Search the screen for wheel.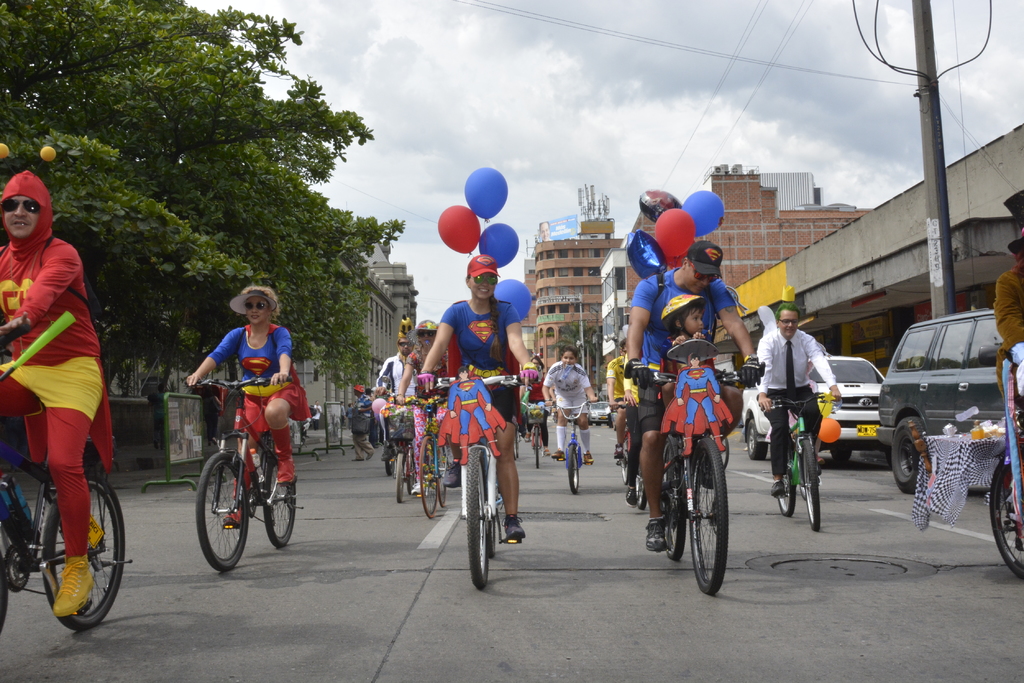
Found at 829,449,851,463.
